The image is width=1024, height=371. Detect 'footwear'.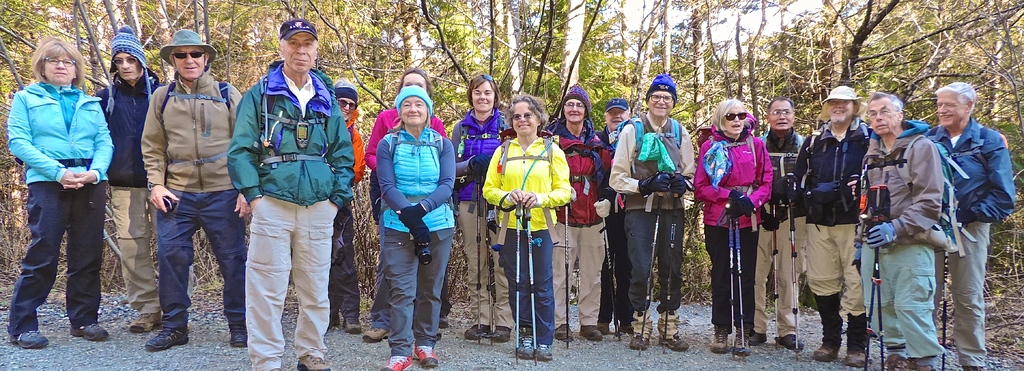
Detection: select_region(811, 292, 838, 362).
